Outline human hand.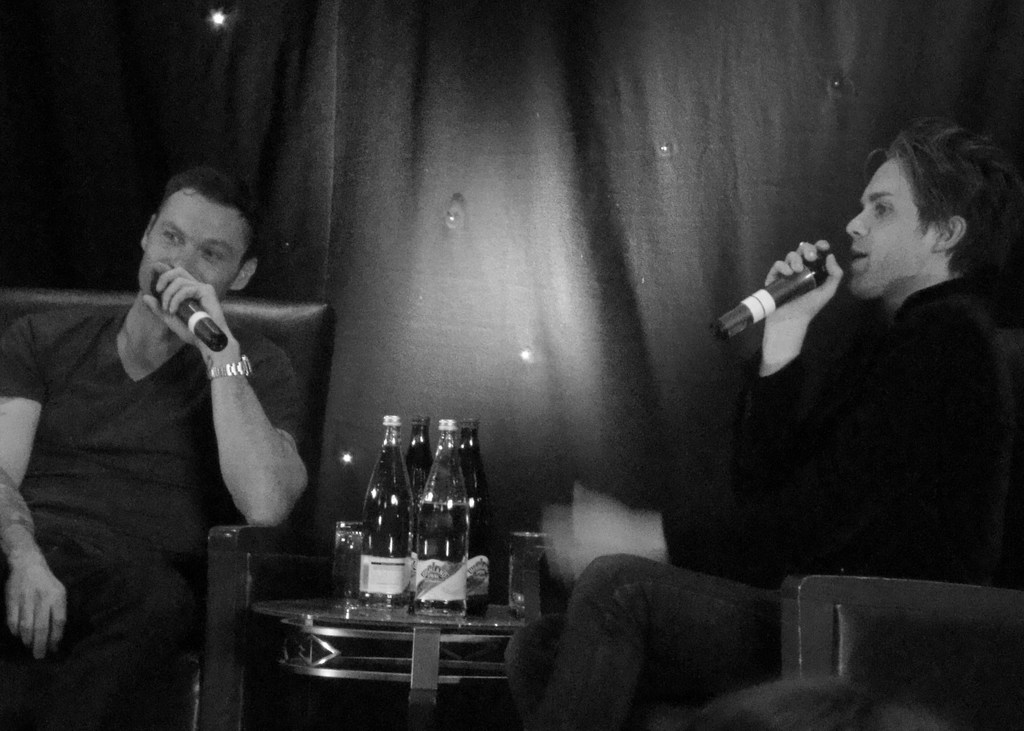
Outline: <box>536,481,655,581</box>.
